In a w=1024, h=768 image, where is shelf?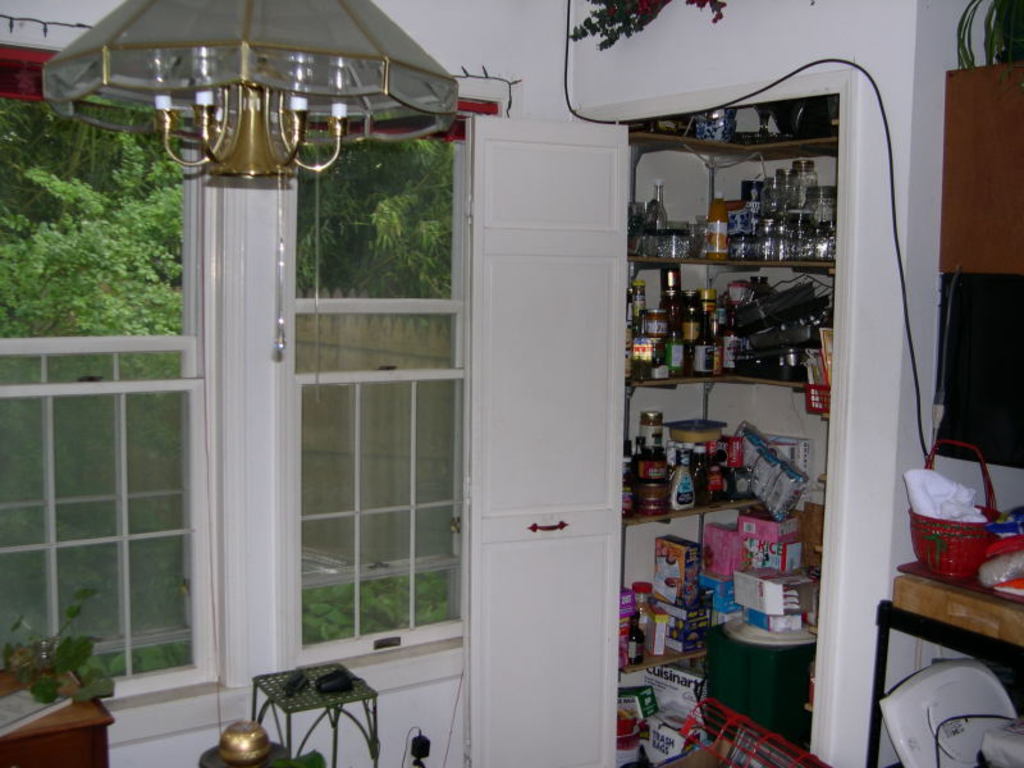
box(590, 77, 884, 722).
